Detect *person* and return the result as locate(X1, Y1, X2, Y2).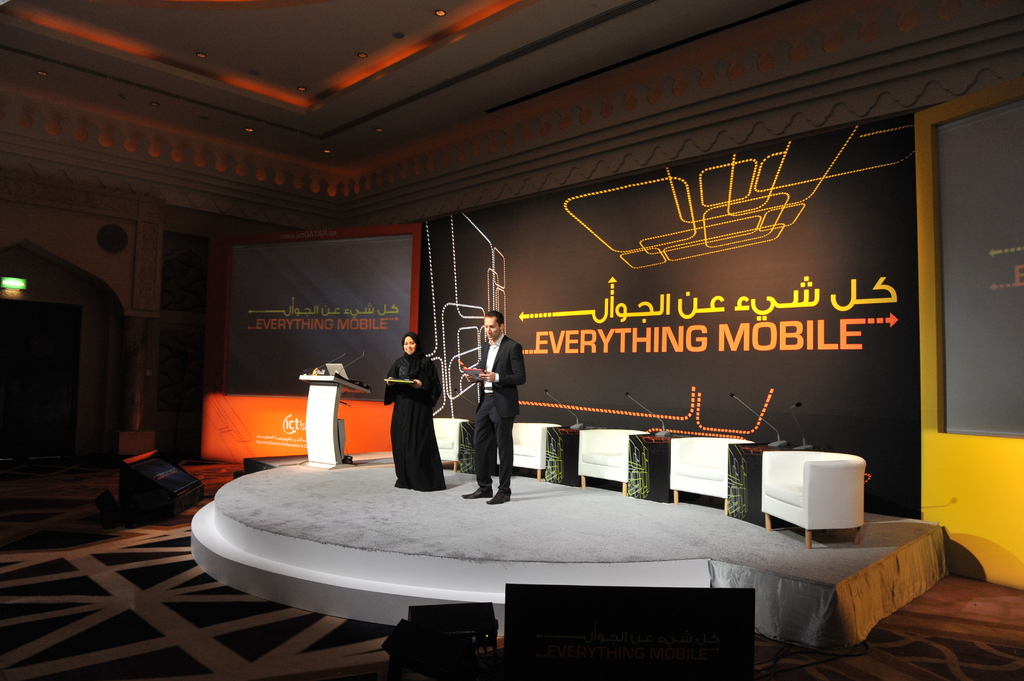
locate(468, 305, 530, 503).
